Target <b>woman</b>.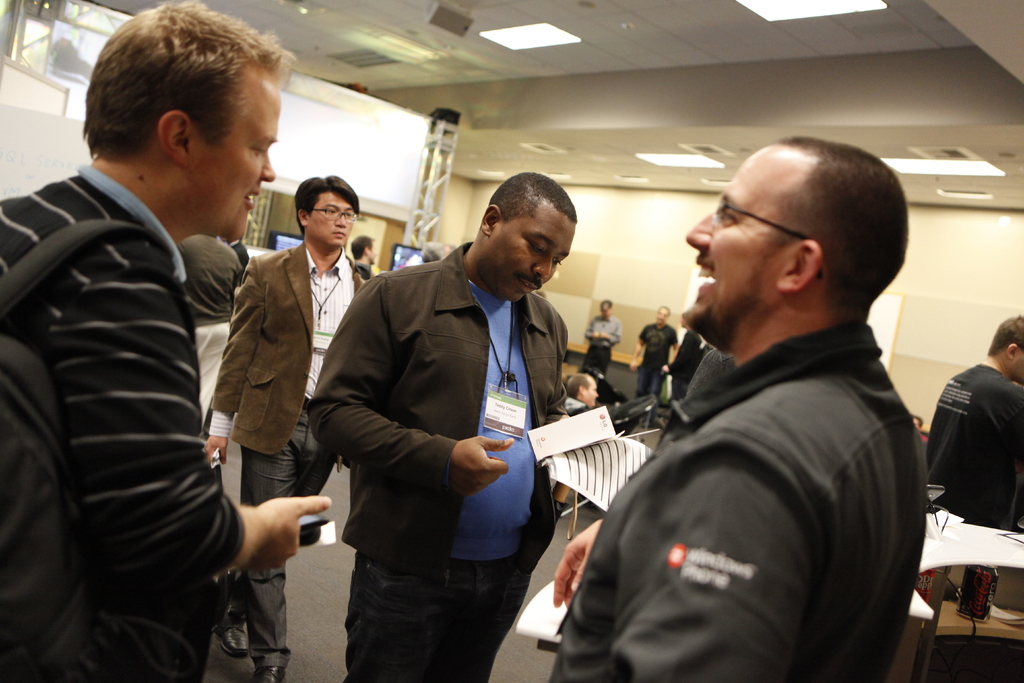
Target region: x1=559 y1=372 x2=608 y2=497.
